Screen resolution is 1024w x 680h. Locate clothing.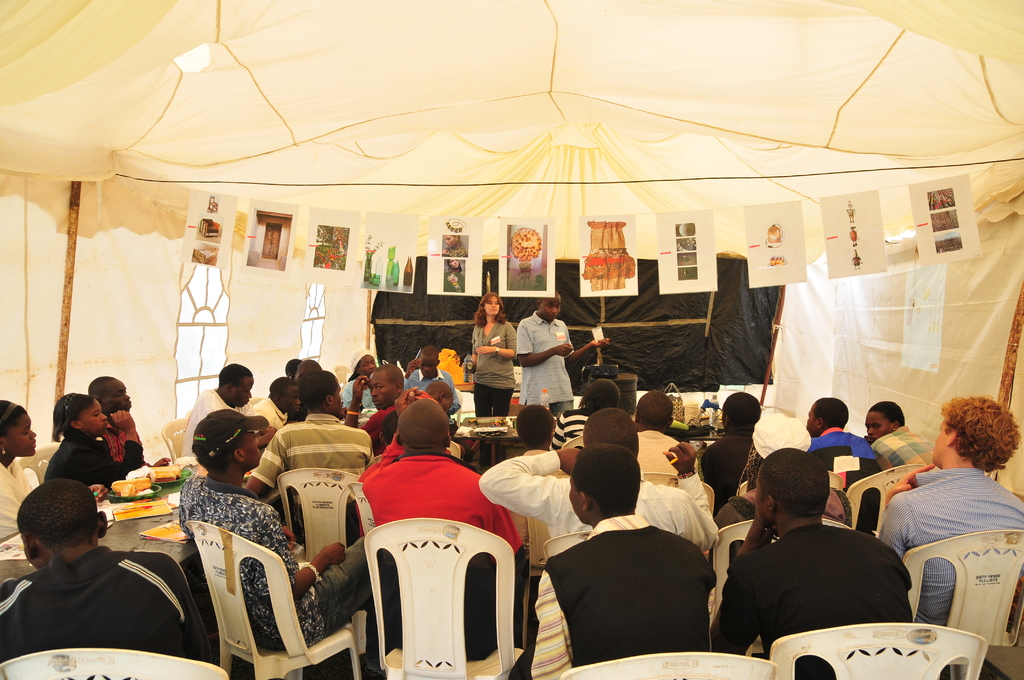
x1=872 y1=431 x2=936 y2=468.
